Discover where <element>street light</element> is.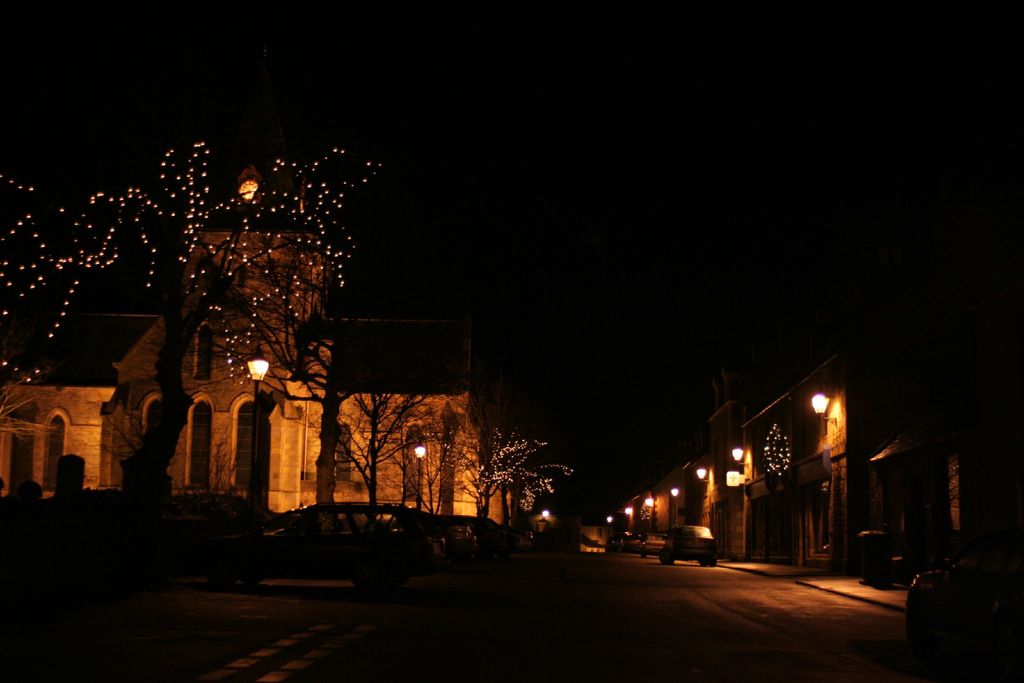
Discovered at [730, 442, 748, 467].
